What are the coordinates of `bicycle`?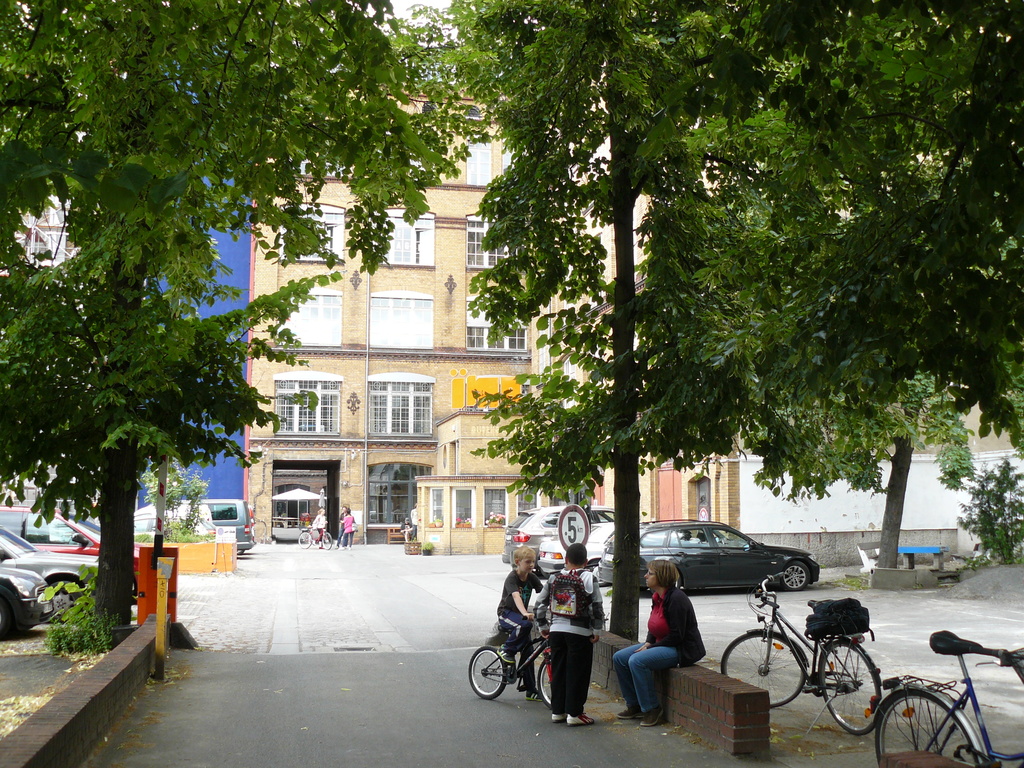
l=718, t=570, r=885, b=737.
